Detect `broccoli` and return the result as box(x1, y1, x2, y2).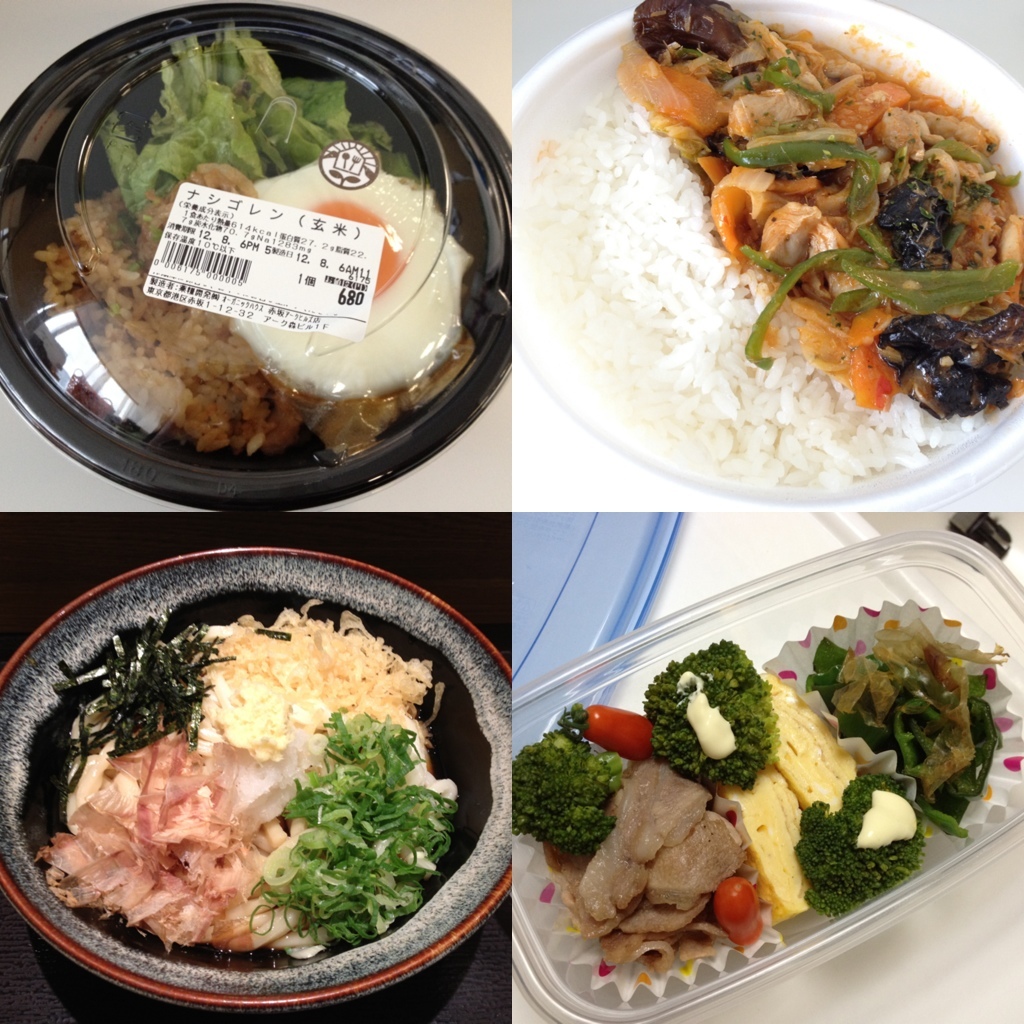
box(793, 778, 923, 918).
